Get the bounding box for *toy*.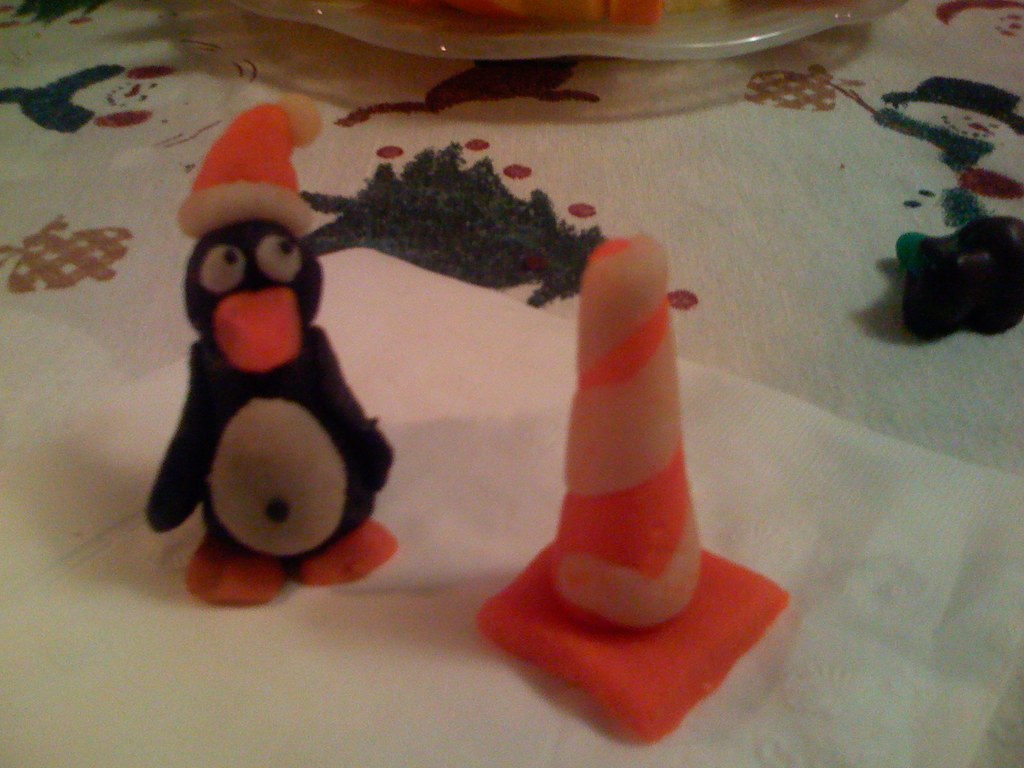
x1=476 y1=237 x2=783 y2=746.
